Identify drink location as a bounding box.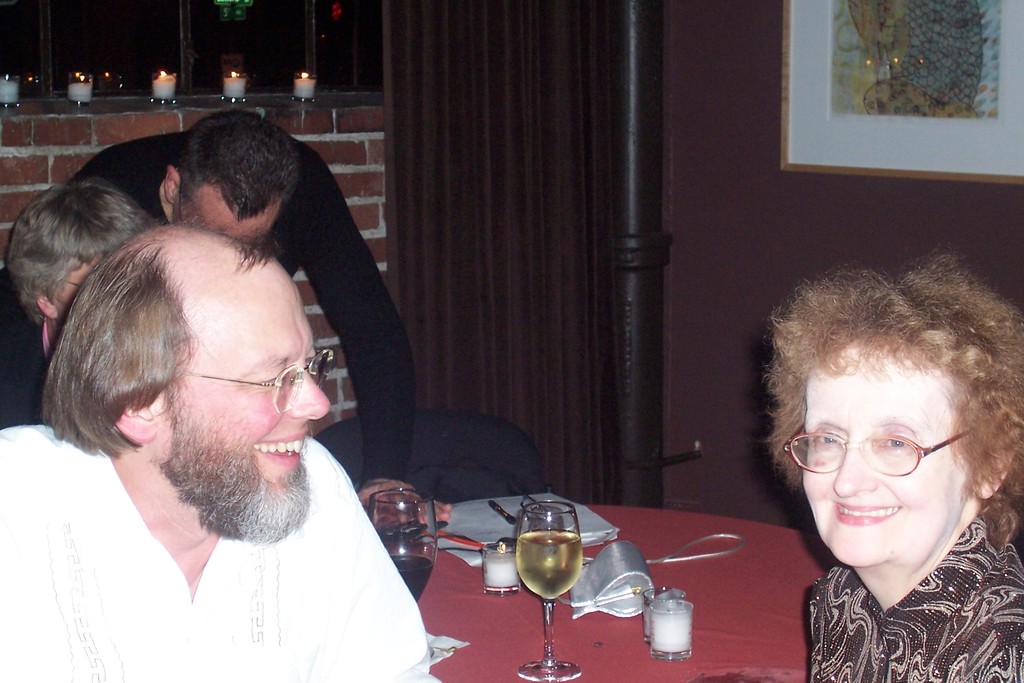
locate(390, 554, 434, 602).
